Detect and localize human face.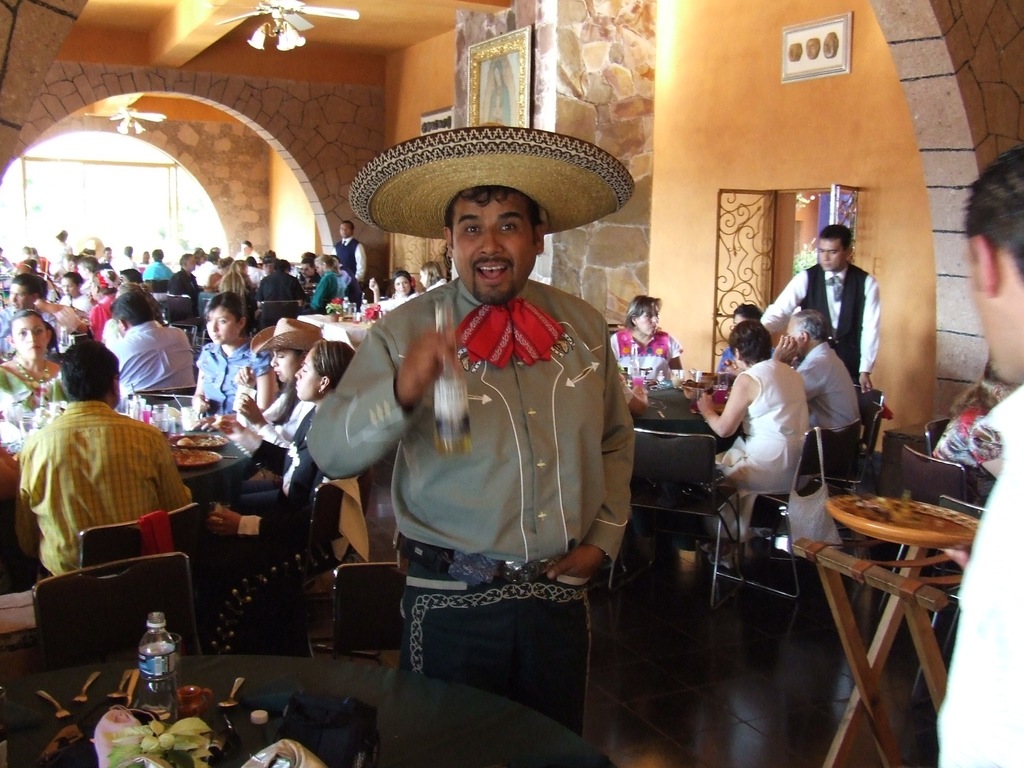
Localized at 784,317,801,355.
